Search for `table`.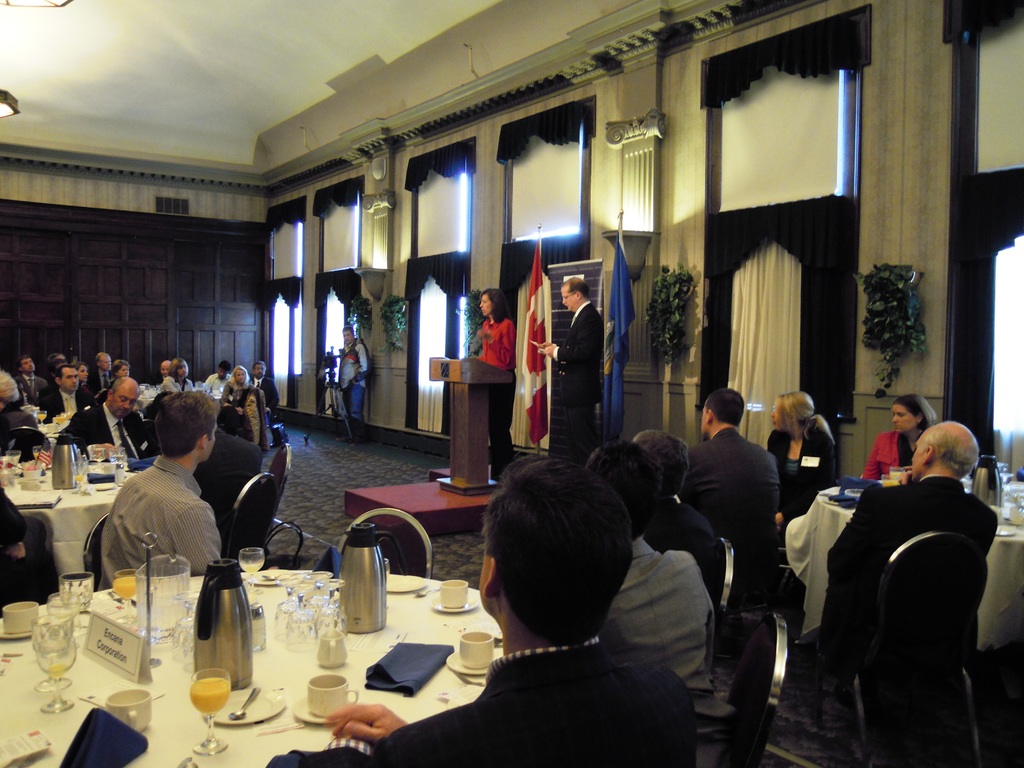
Found at 786,479,1023,654.
